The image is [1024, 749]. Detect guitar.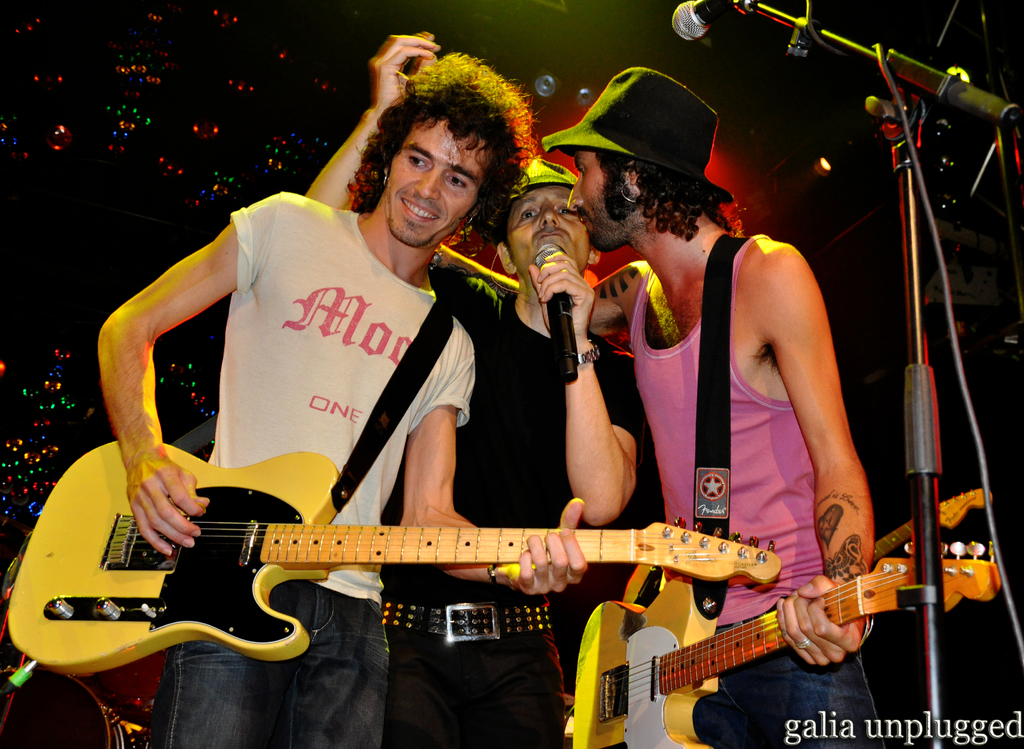
Detection: [x1=876, y1=483, x2=994, y2=545].
